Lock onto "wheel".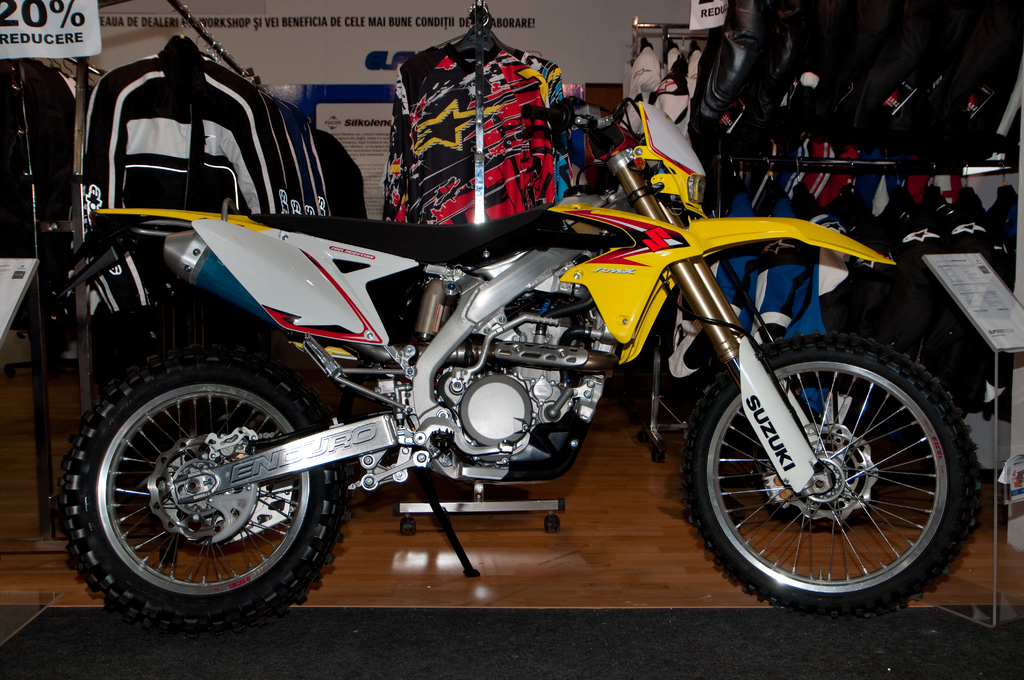
Locked: 682/328/980/621.
